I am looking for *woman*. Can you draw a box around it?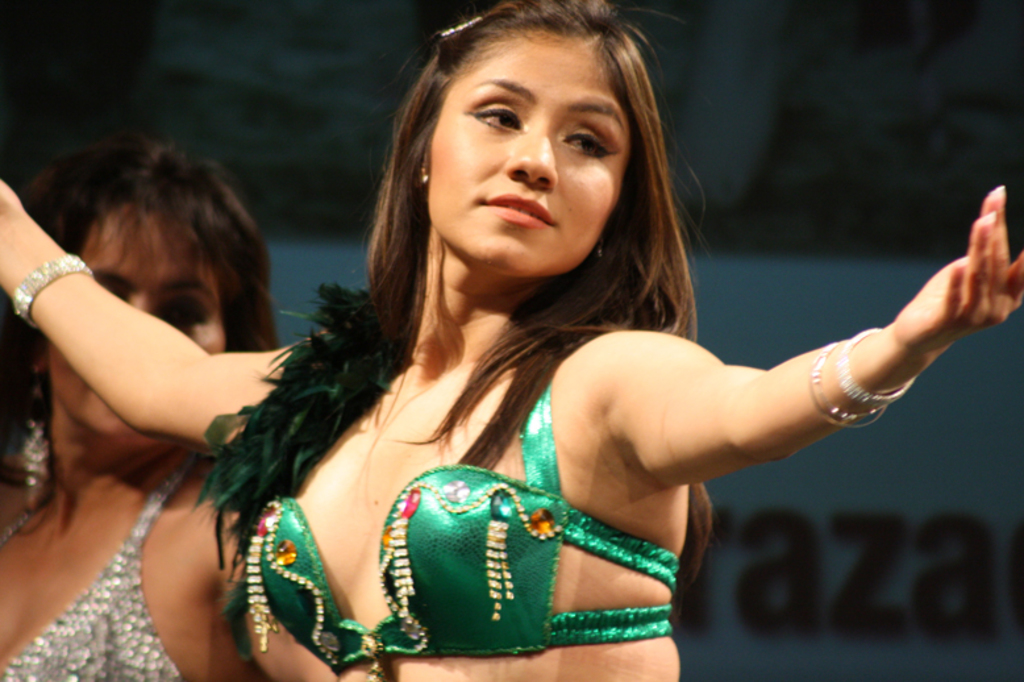
Sure, the bounding box is {"x1": 0, "y1": 117, "x2": 313, "y2": 681}.
